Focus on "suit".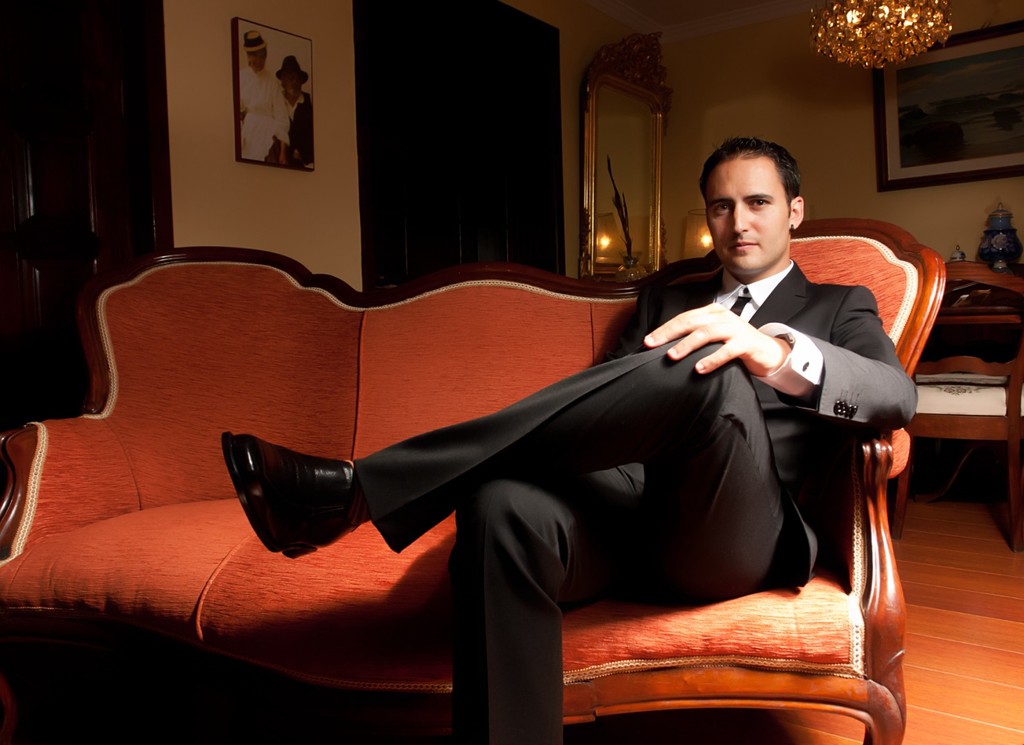
Focused at box(438, 200, 903, 726).
